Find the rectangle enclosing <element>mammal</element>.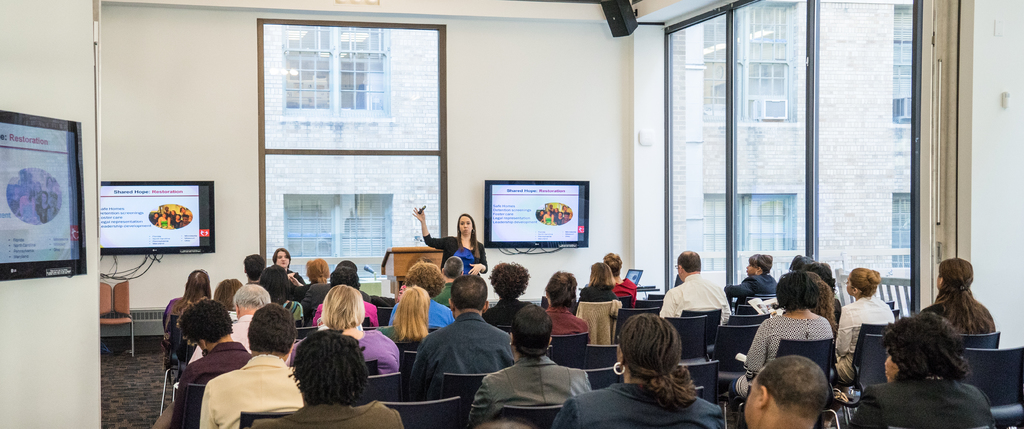
<bbox>731, 266, 829, 396</bbox>.
